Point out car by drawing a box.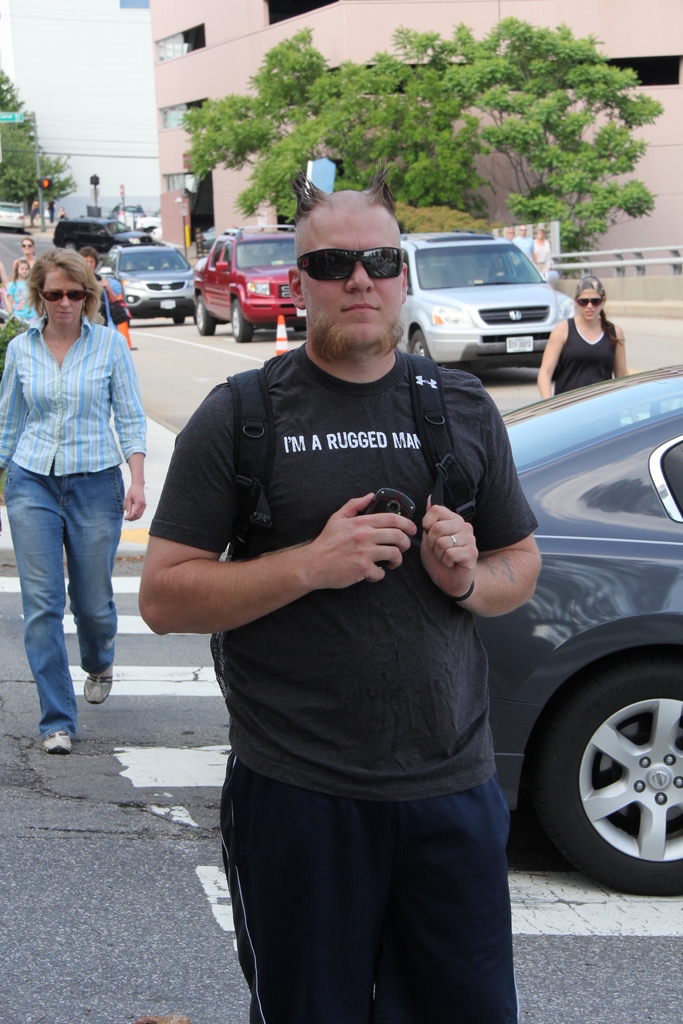
[0, 200, 26, 232].
